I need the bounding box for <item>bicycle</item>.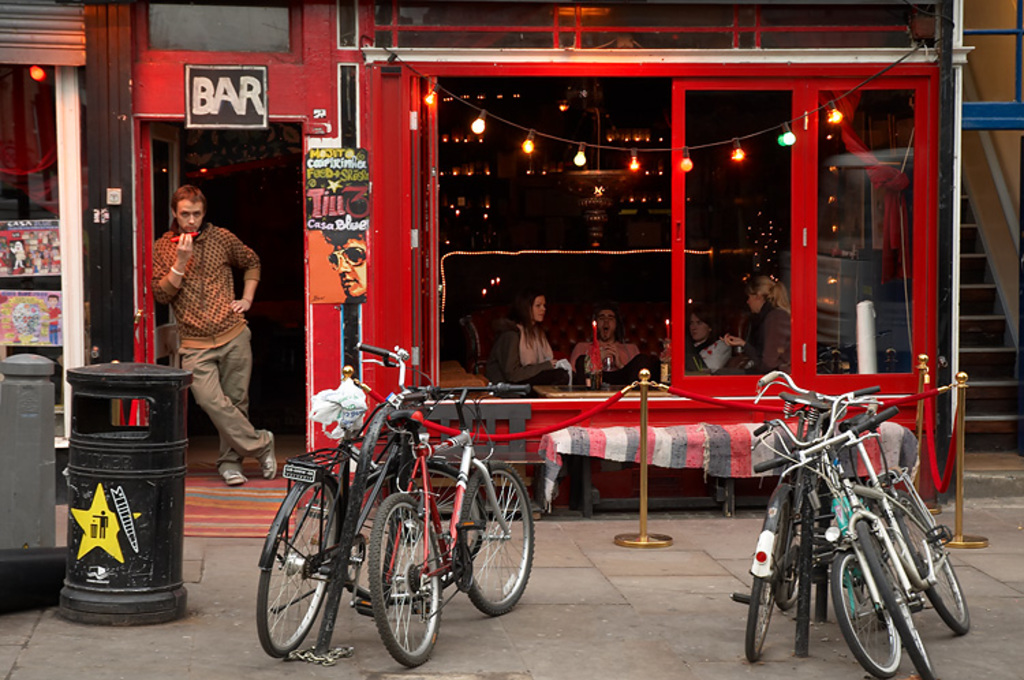
Here it is: pyautogui.locateOnScreen(365, 380, 538, 669).
